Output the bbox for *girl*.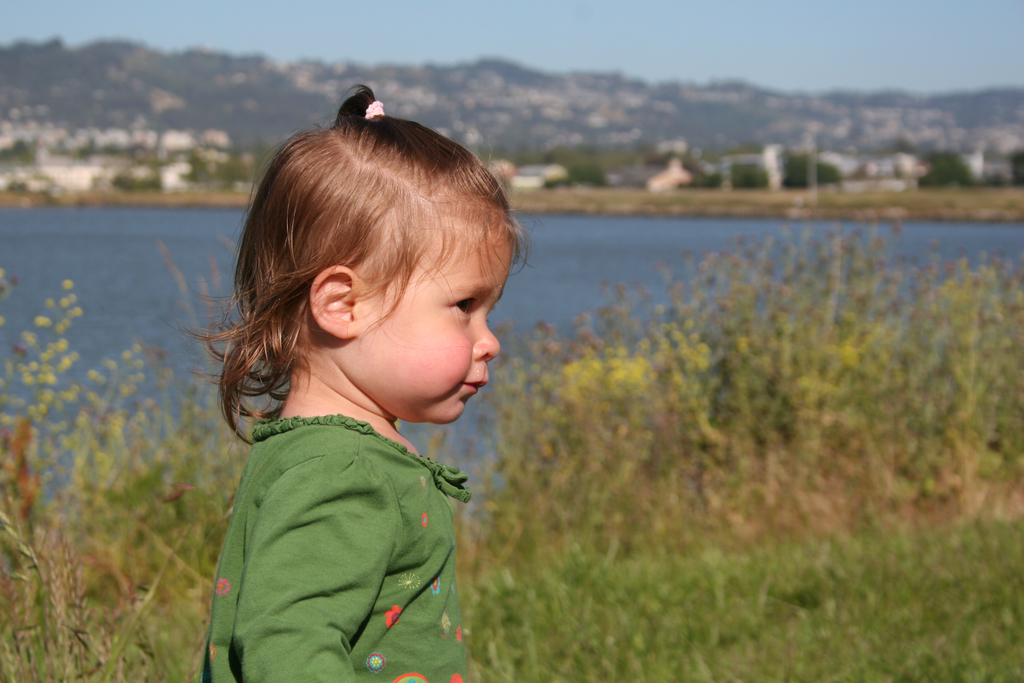
rect(179, 84, 532, 682).
